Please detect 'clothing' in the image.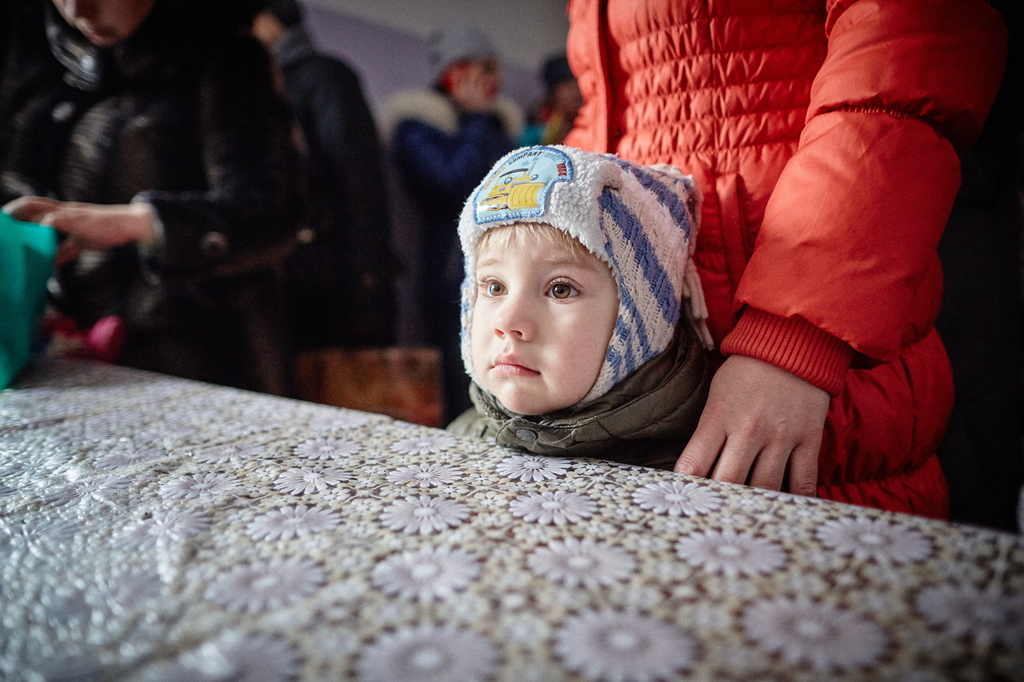
detection(378, 83, 518, 345).
